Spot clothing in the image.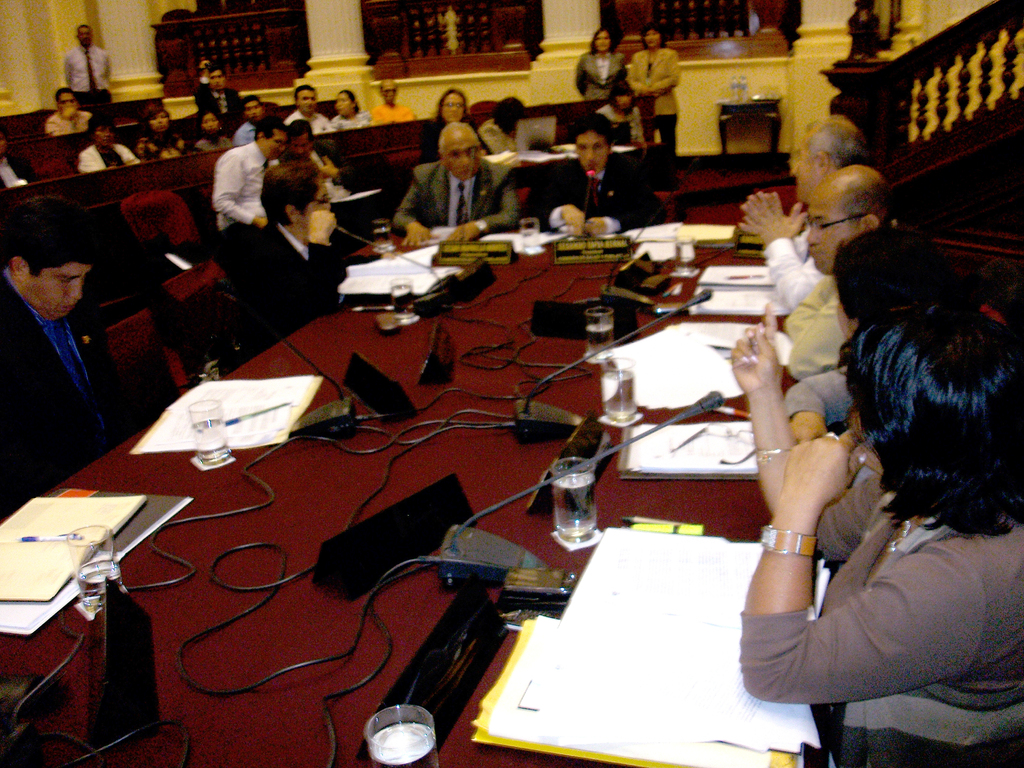
clothing found at (401,163,524,253).
